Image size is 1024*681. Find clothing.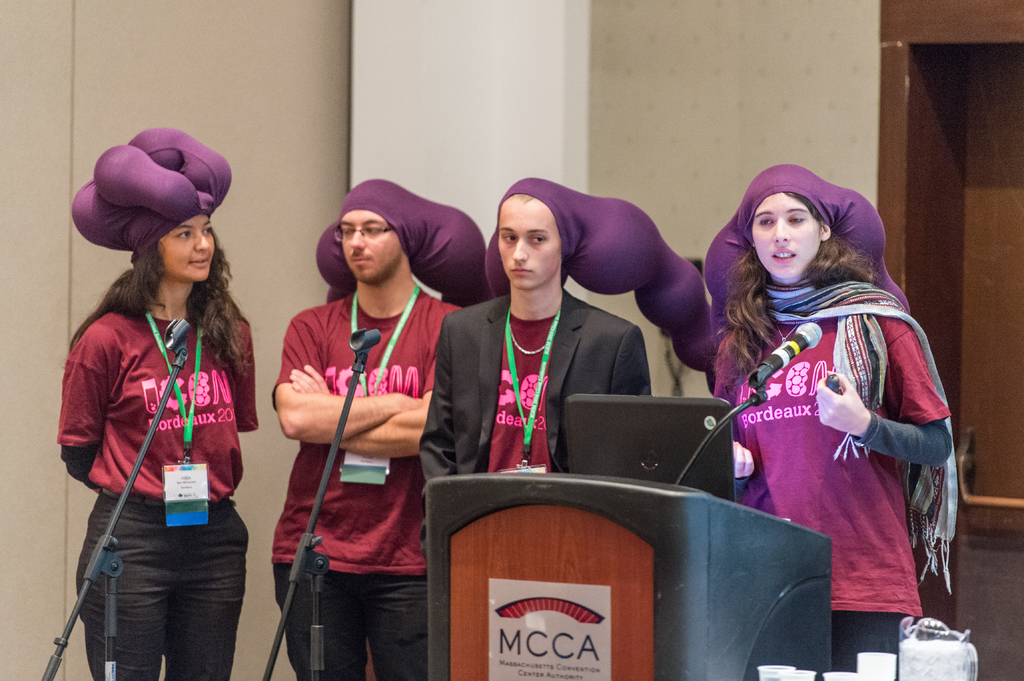
Rect(271, 563, 434, 680).
